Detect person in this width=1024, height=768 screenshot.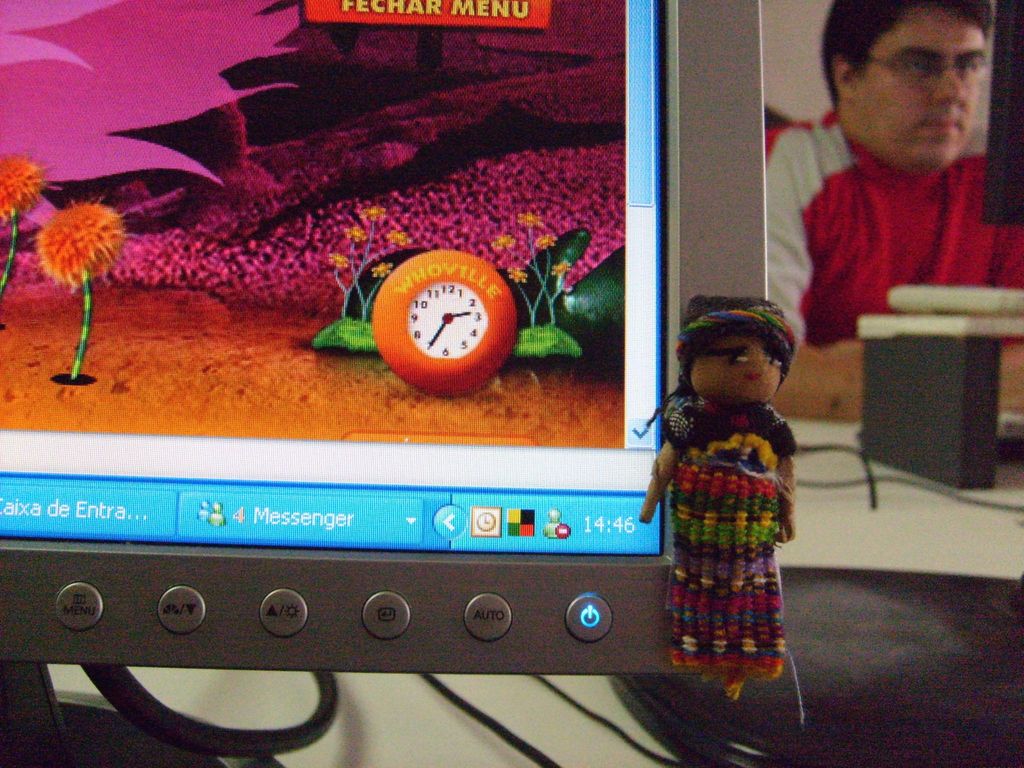
Detection: 760 0 1023 417.
